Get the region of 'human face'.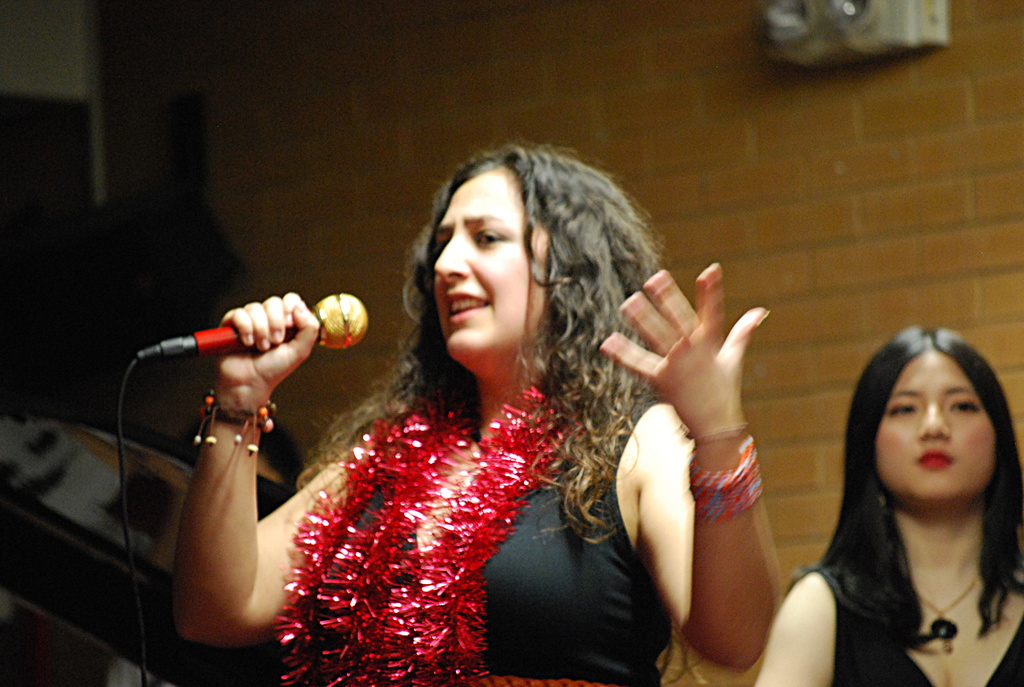
(left=877, top=352, right=996, bottom=513).
